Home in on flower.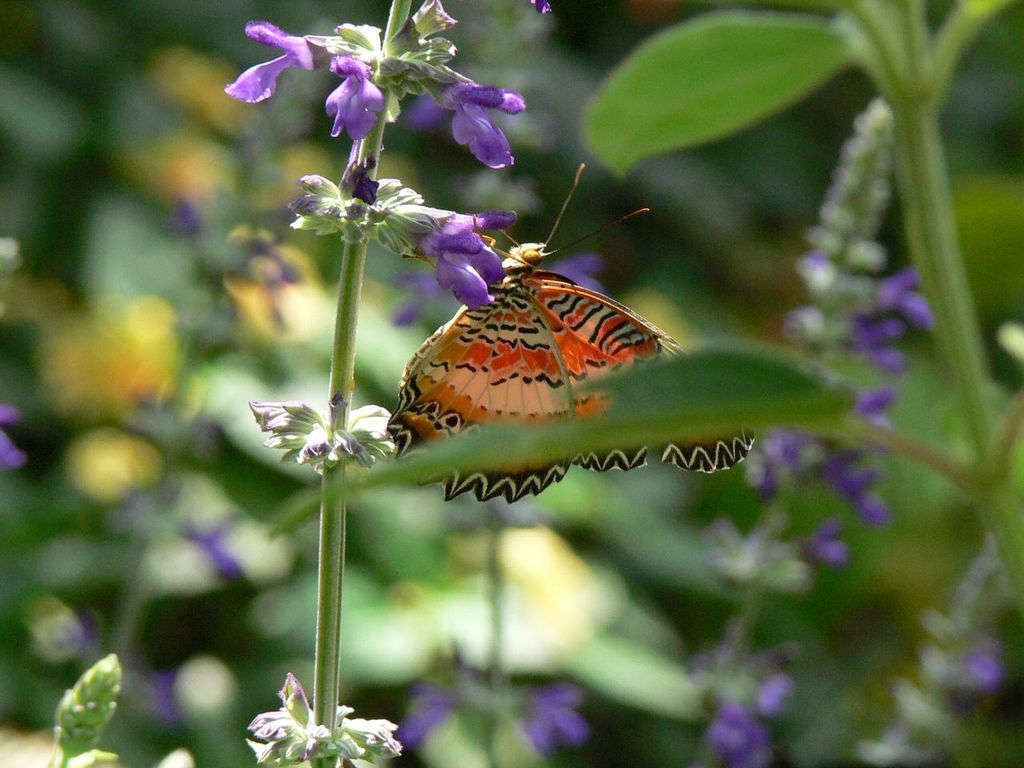
Homed in at {"x1": 391, "y1": 674, "x2": 459, "y2": 746}.
